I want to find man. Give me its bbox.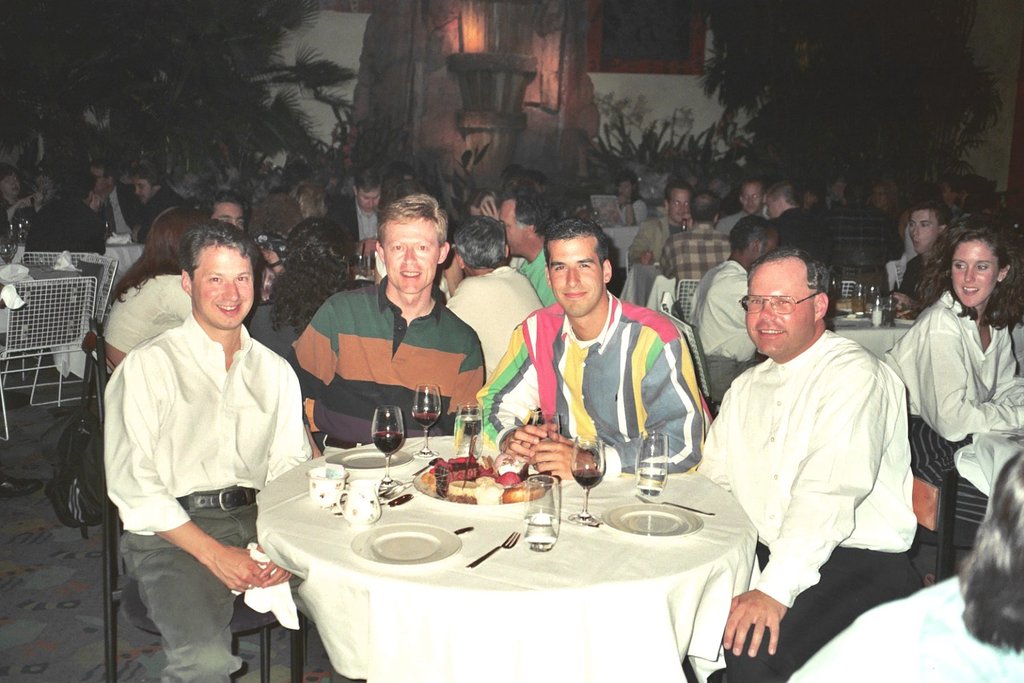
x1=475 y1=217 x2=709 y2=484.
